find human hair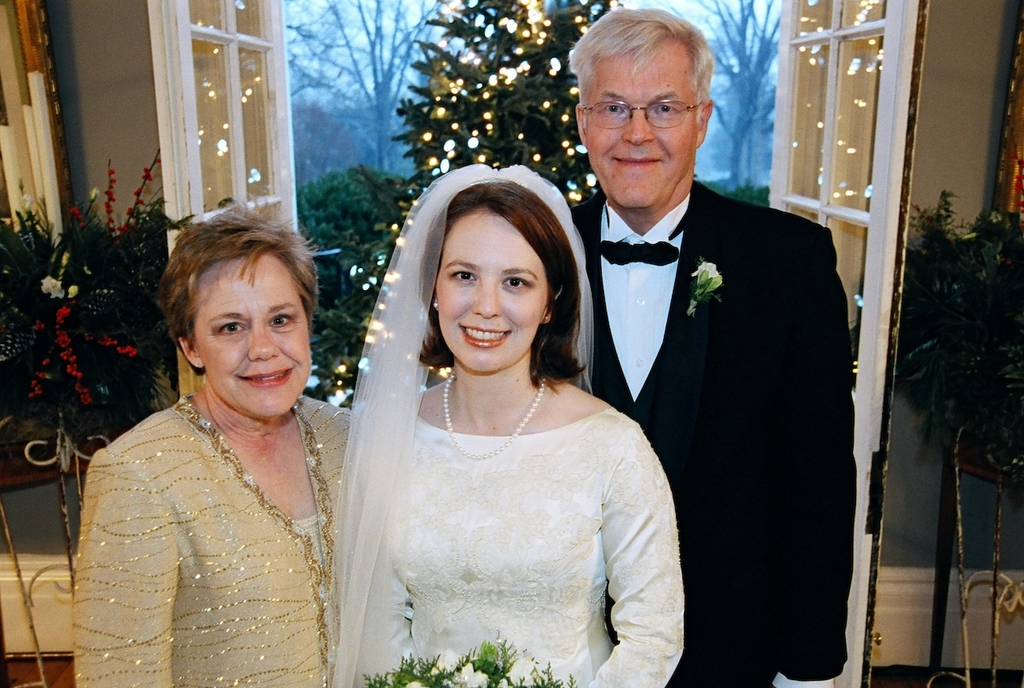
<bbox>566, 11, 714, 127</bbox>
